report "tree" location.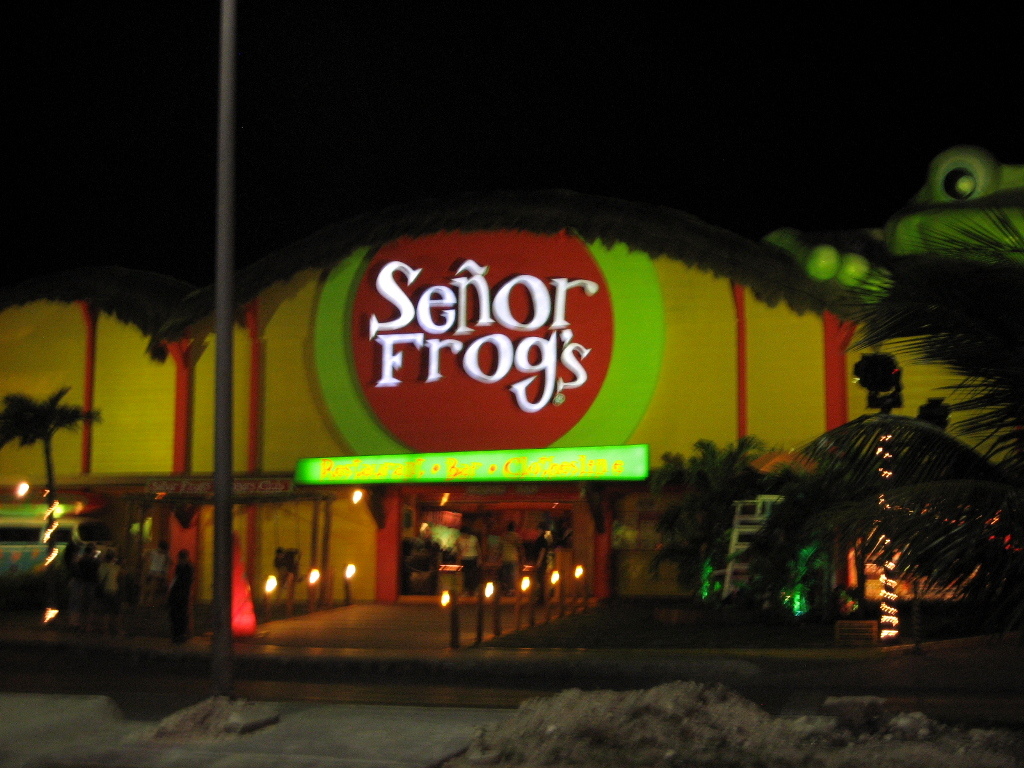
Report: select_region(2, 386, 102, 491).
